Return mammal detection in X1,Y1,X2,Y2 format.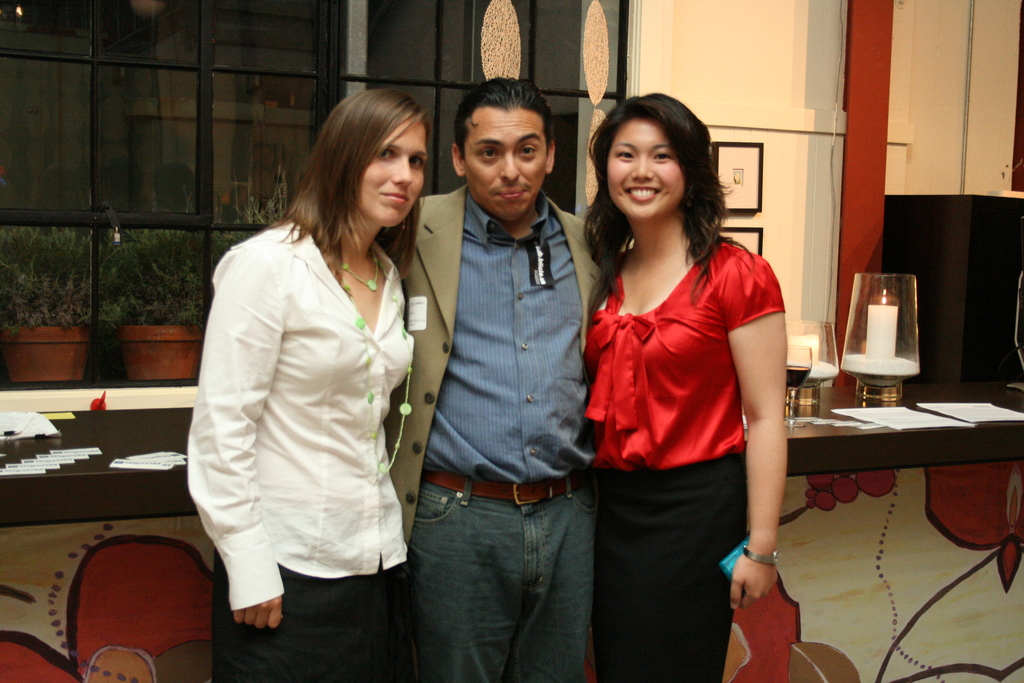
584,92,783,682.
